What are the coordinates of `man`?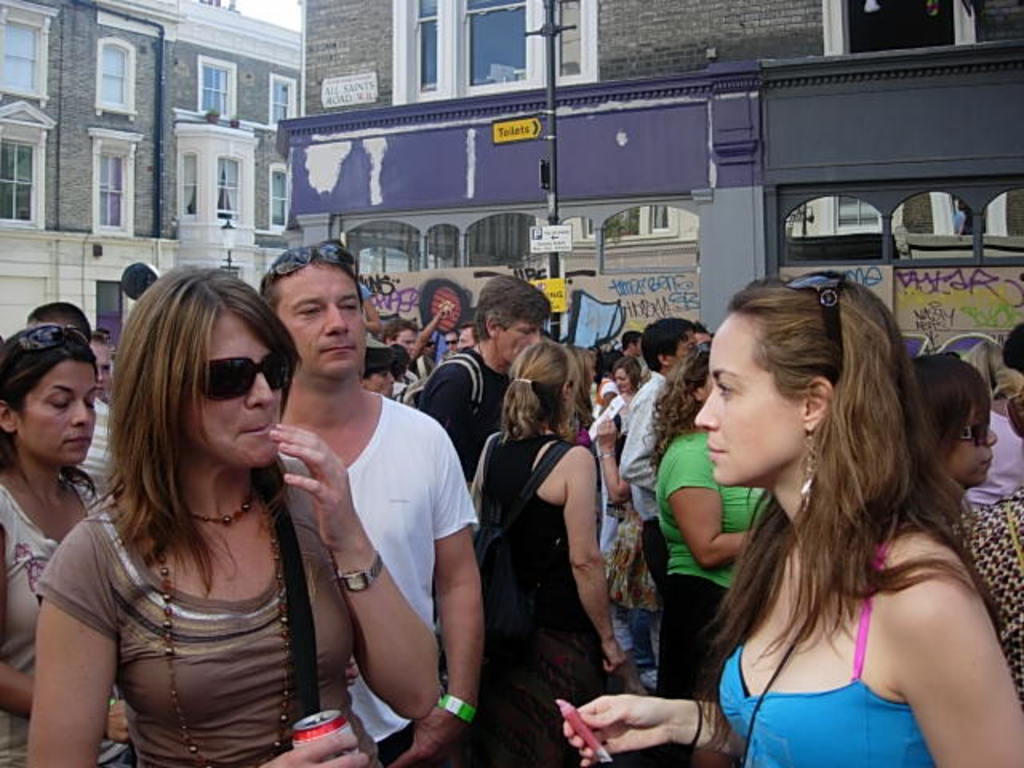
624, 317, 698, 610.
